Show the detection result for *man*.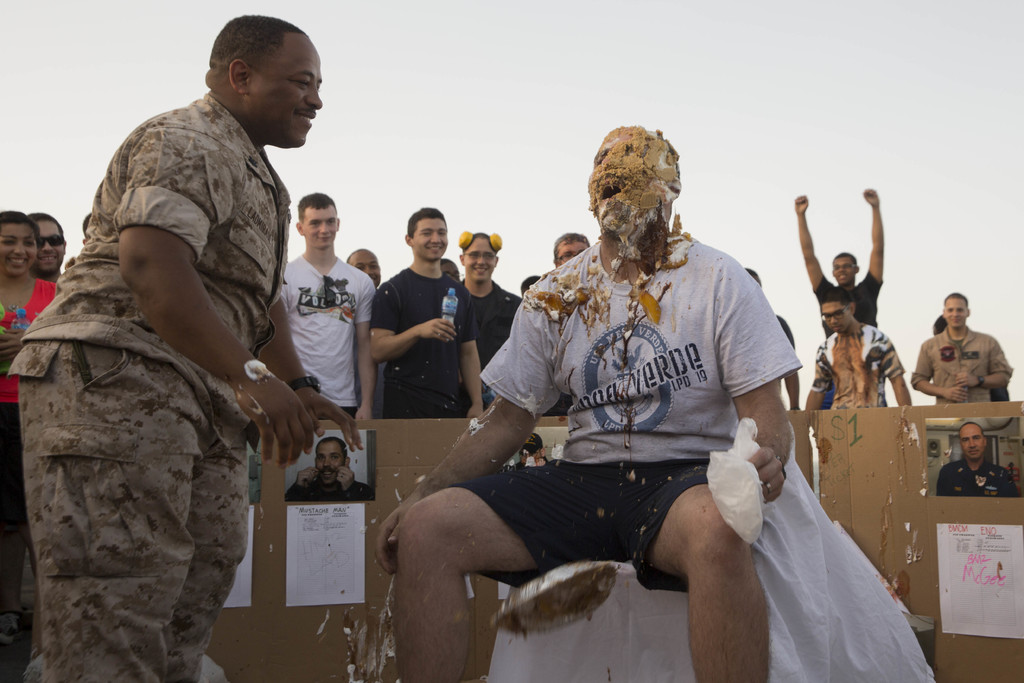
box(406, 129, 868, 671).
